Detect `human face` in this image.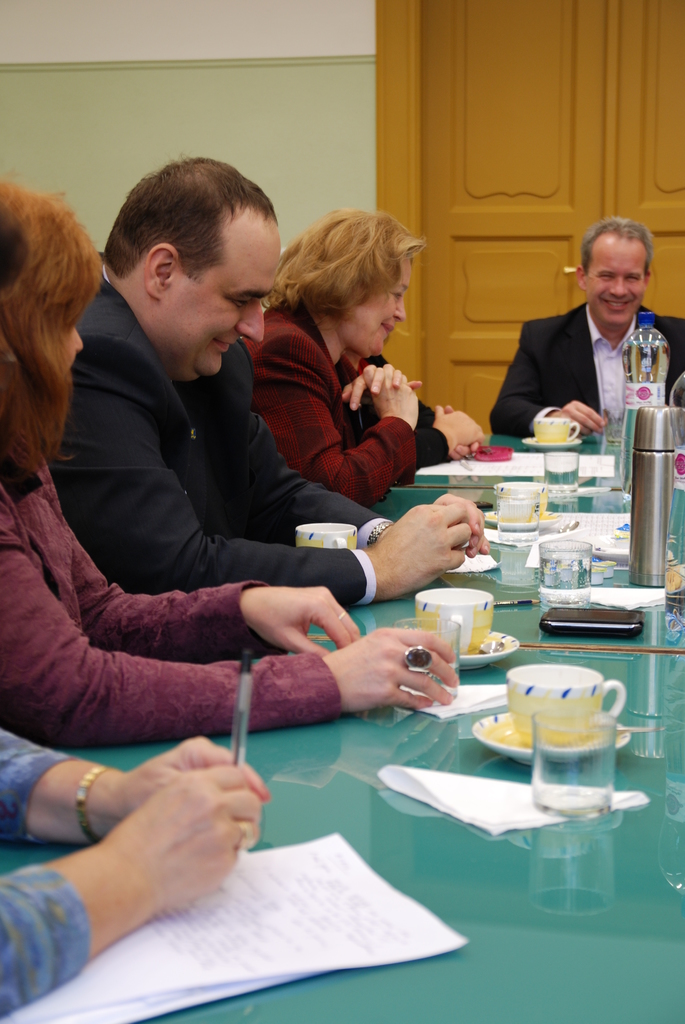
Detection: 157 207 281 379.
